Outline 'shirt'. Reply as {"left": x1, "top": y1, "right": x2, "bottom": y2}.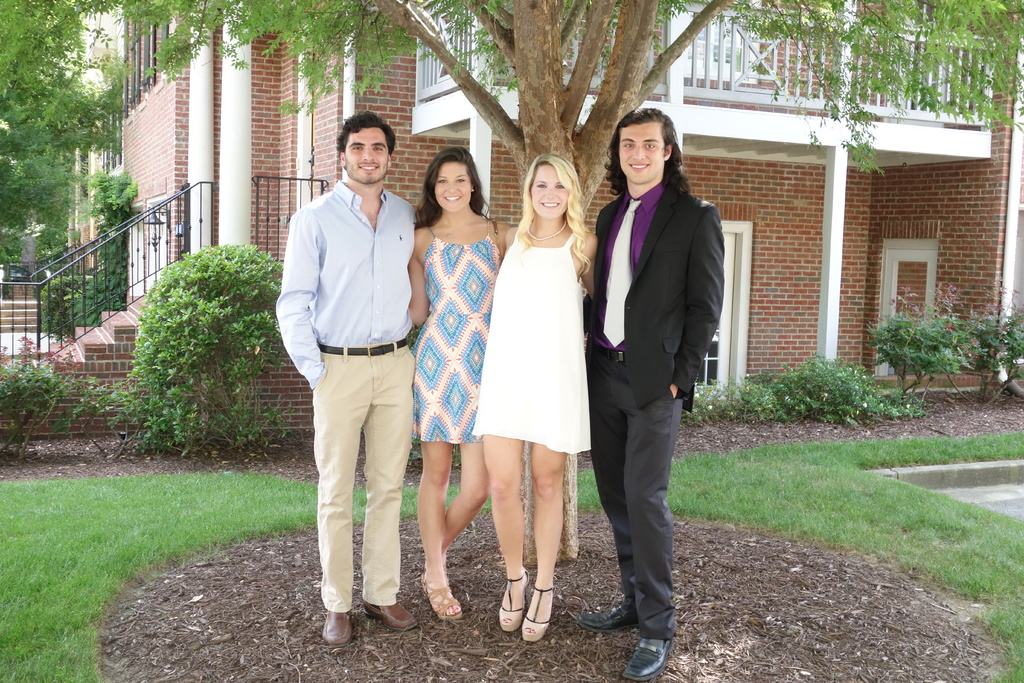
{"left": 269, "top": 174, "right": 423, "bottom": 390}.
